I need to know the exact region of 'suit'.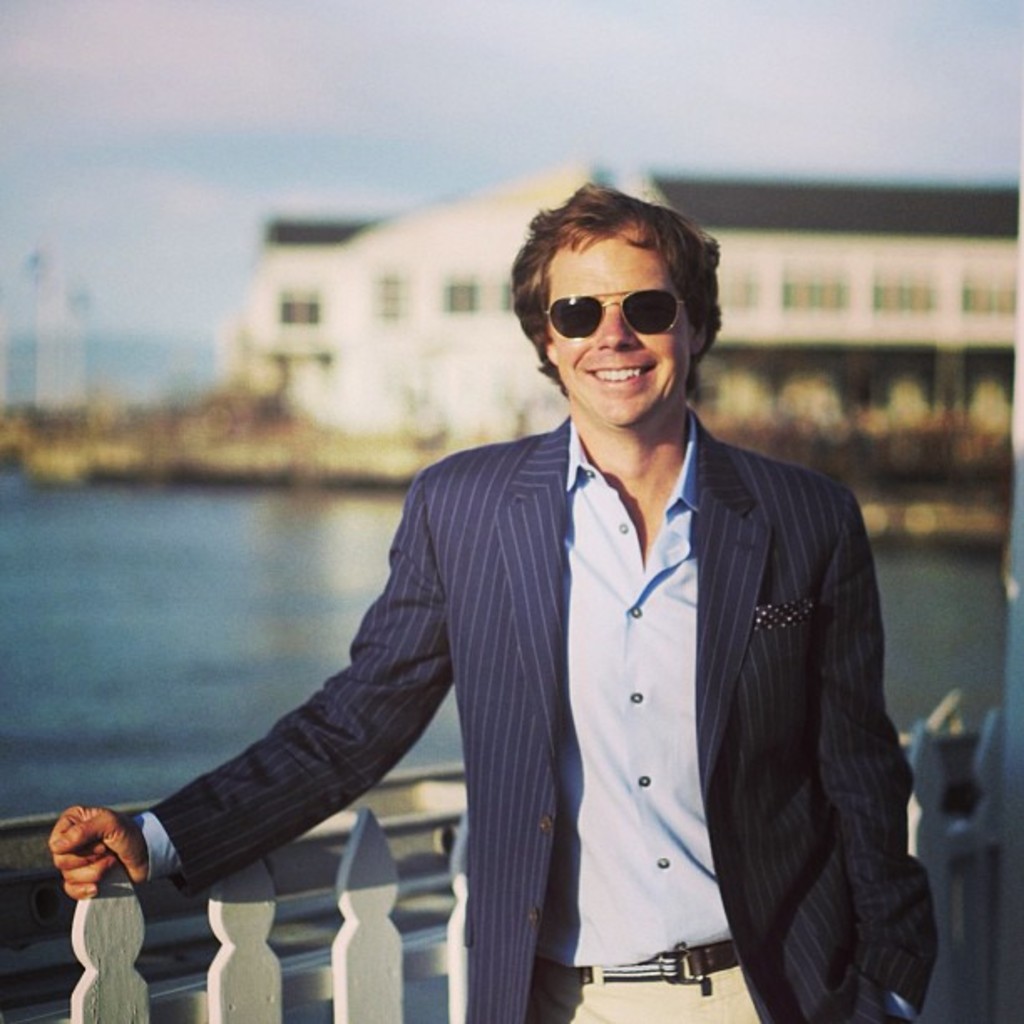
Region: bbox(228, 330, 929, 994).
